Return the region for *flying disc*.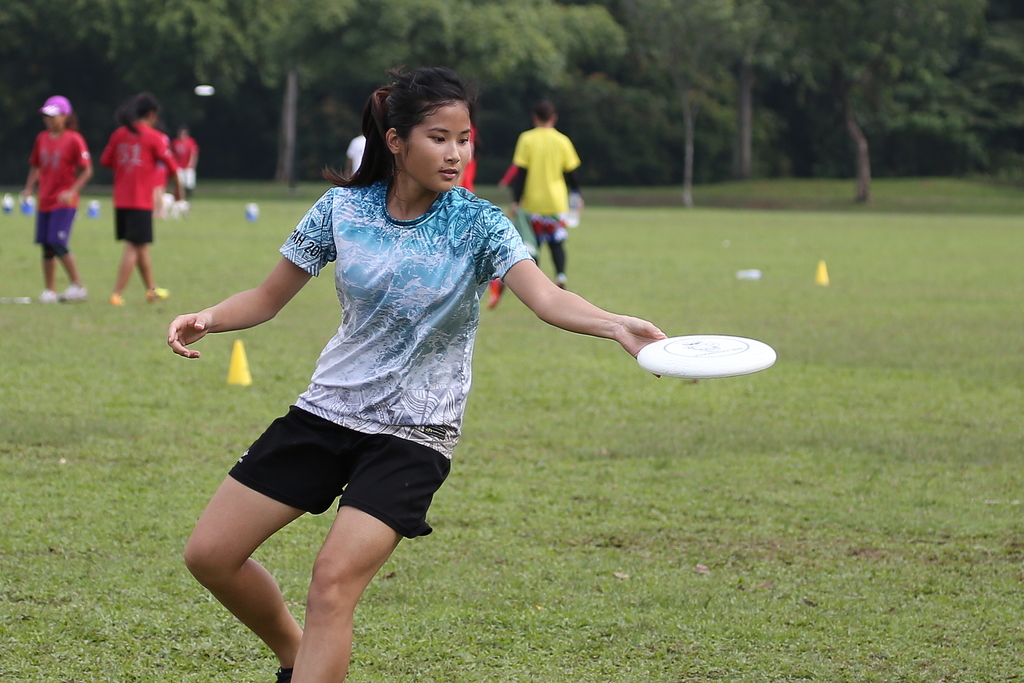
(x1=636, y1=334, x2=774, y2=380).
